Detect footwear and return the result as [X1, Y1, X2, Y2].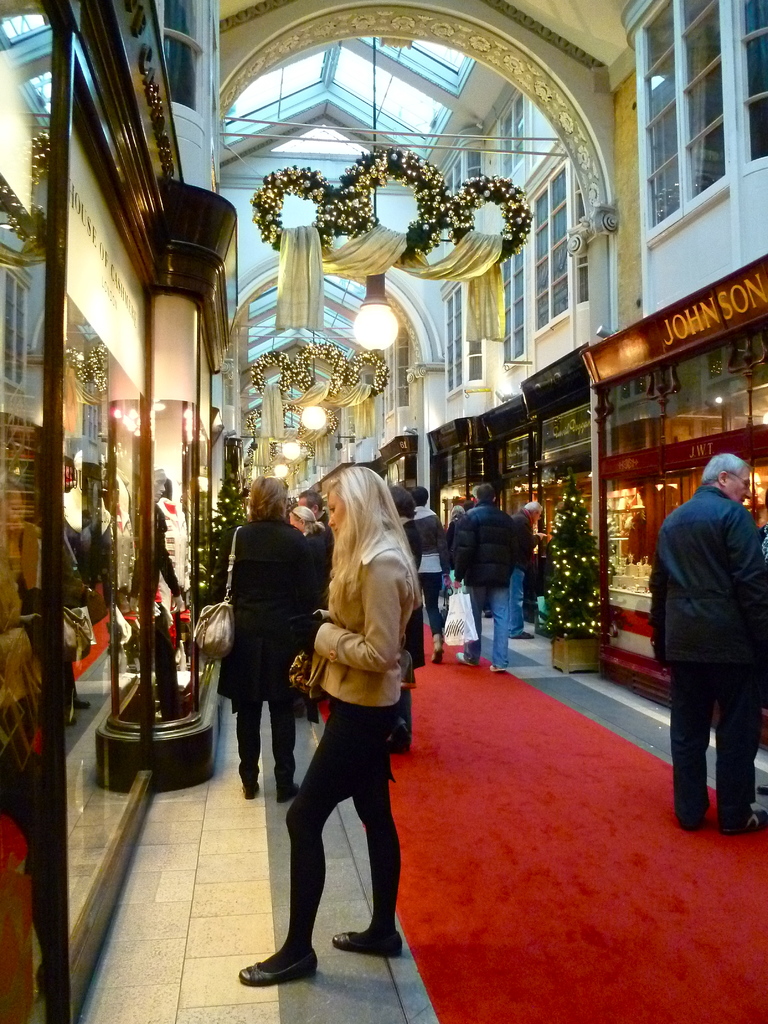
[331, 924, 407, 952].
